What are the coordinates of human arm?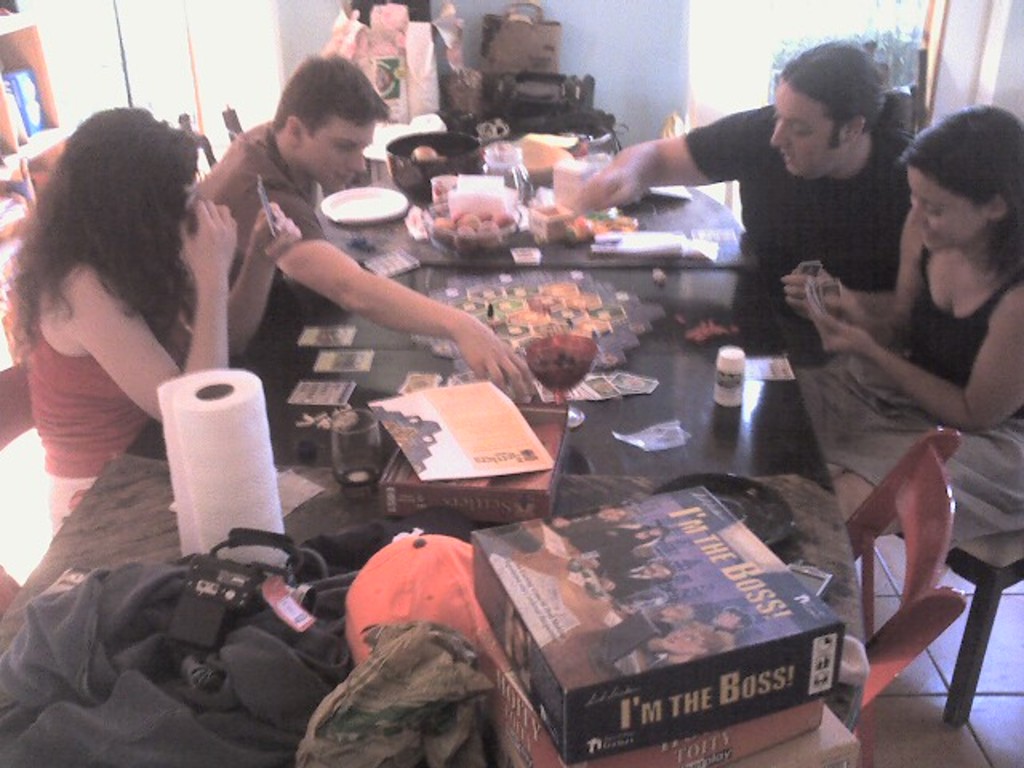
box=[59, 195, 243, 435].
